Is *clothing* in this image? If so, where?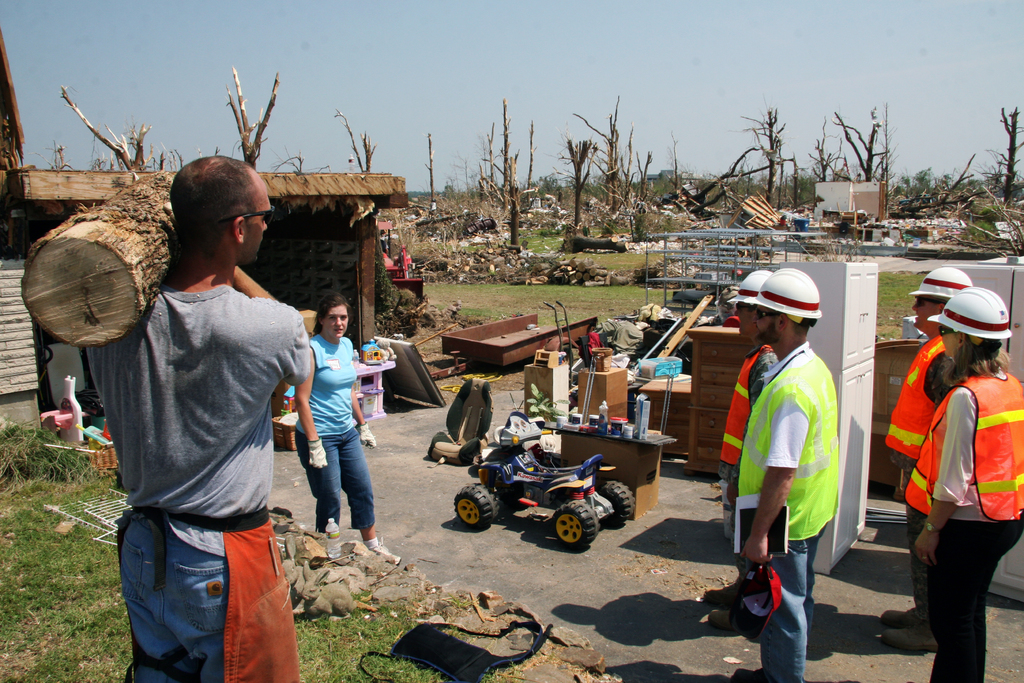
Yes, at box(729, 342, 844, 682).
